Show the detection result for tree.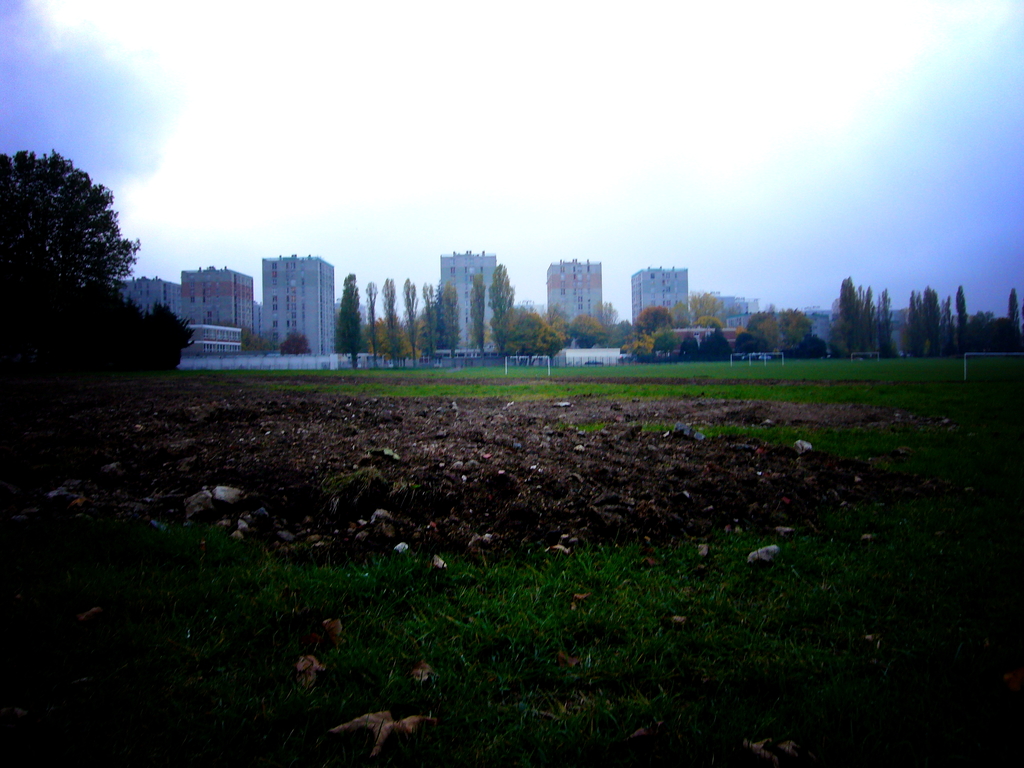
box(686, 289, 726, 314).
